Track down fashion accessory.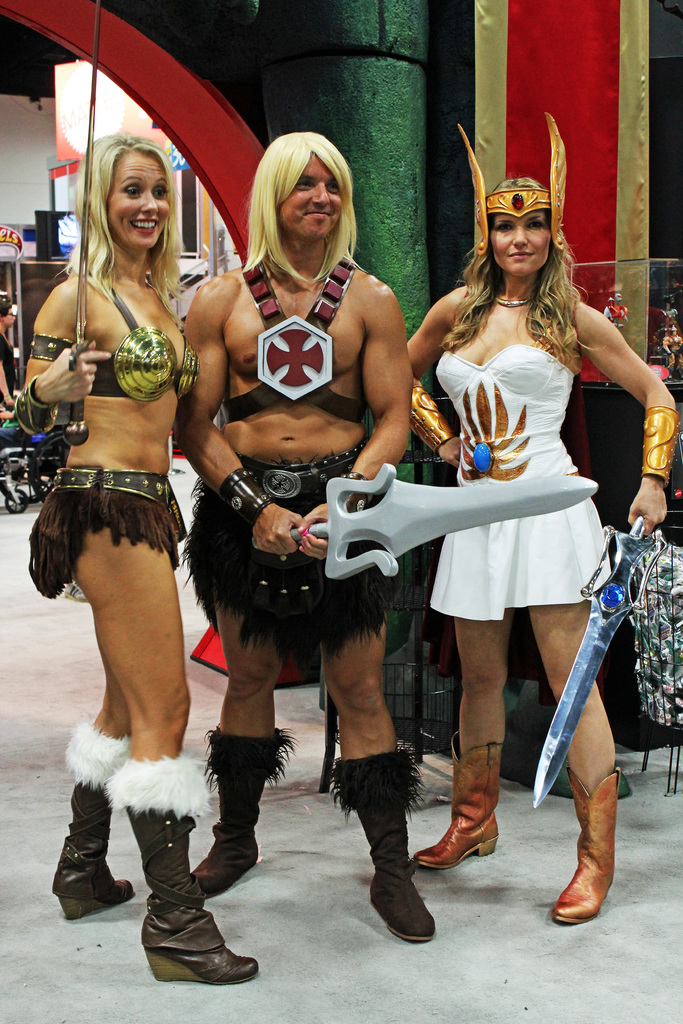
Tracked to locate(110, 750, 256, 974).
